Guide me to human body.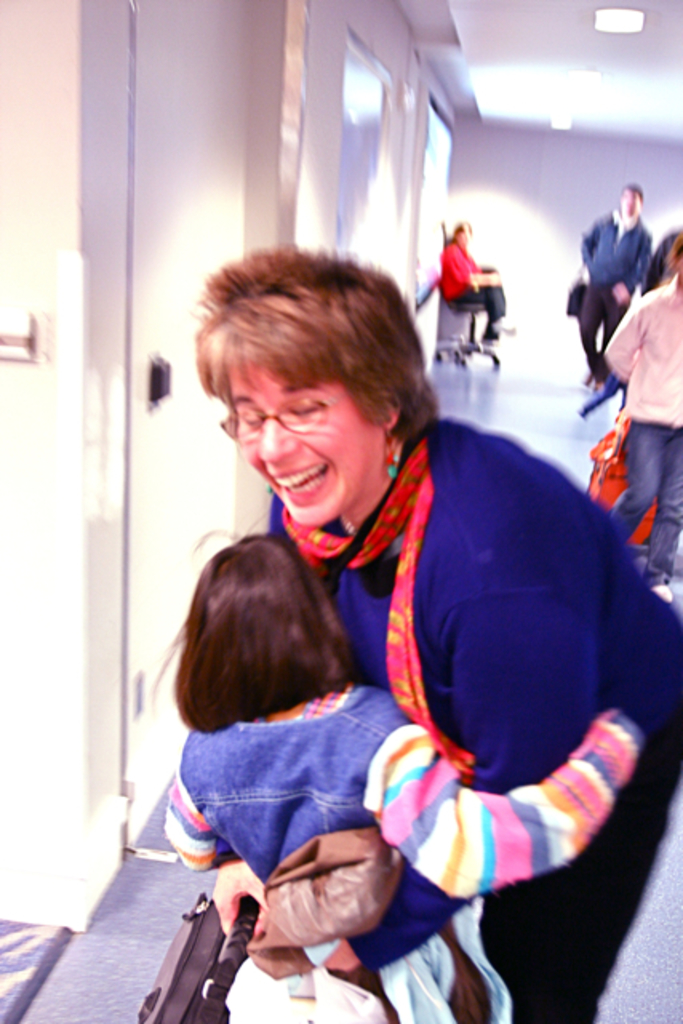
Guidance: locate(152, 666, 649, 1022).
